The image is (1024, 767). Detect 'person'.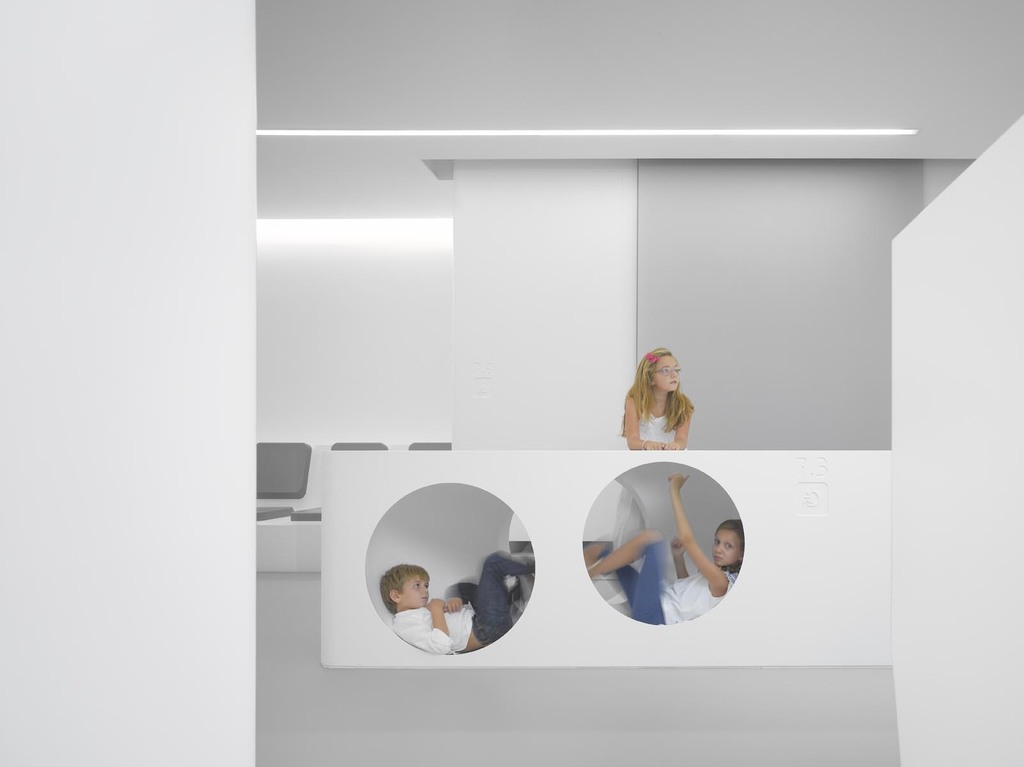
Detection: [586, 463, 749, 632].
